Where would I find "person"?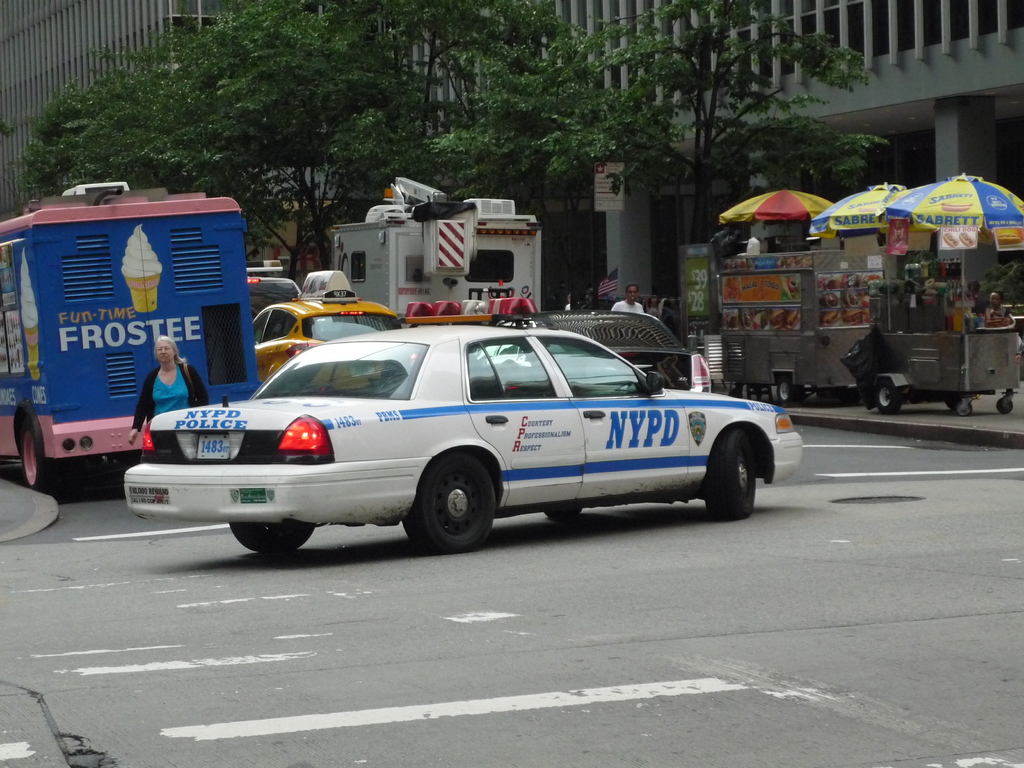
At pyautogui.locateOnScreen(611, 280, 643, 315).
